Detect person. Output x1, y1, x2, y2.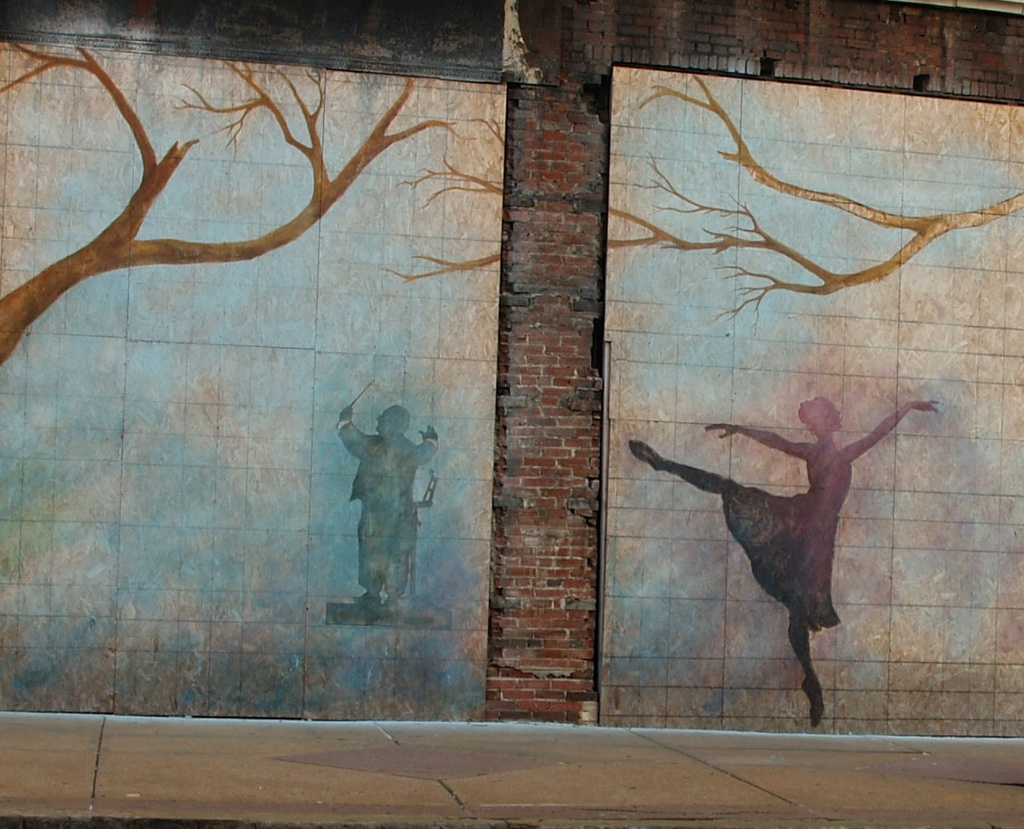
335, 405, 440, 607.
